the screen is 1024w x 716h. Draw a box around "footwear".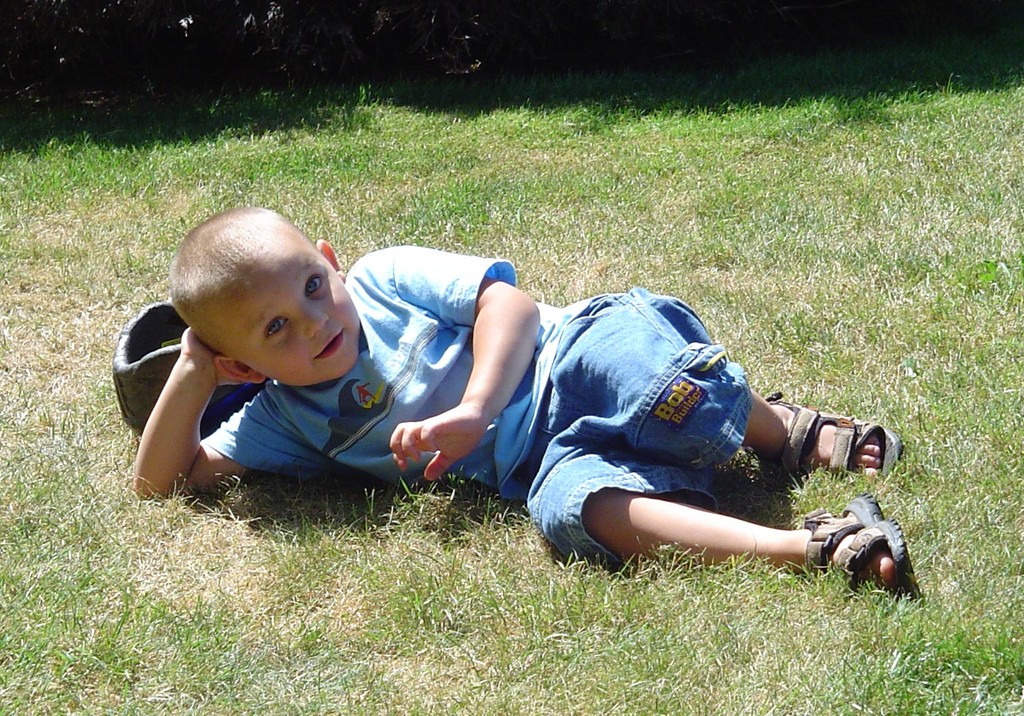
827/508/913/593.
